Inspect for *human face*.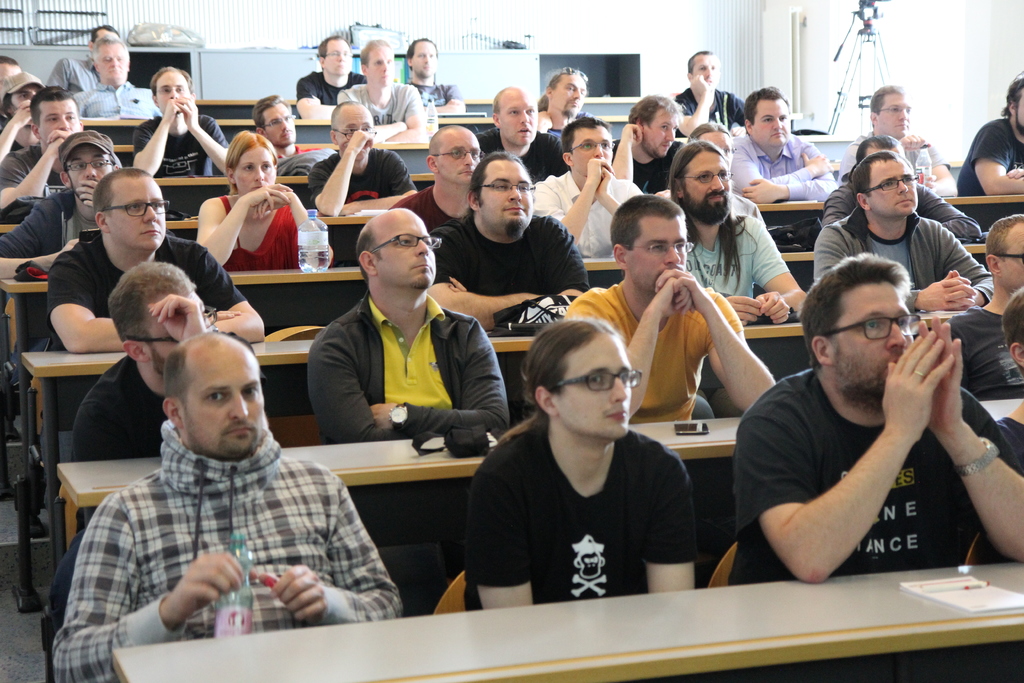
Inspection: crop(684, 154, 737, 227).
